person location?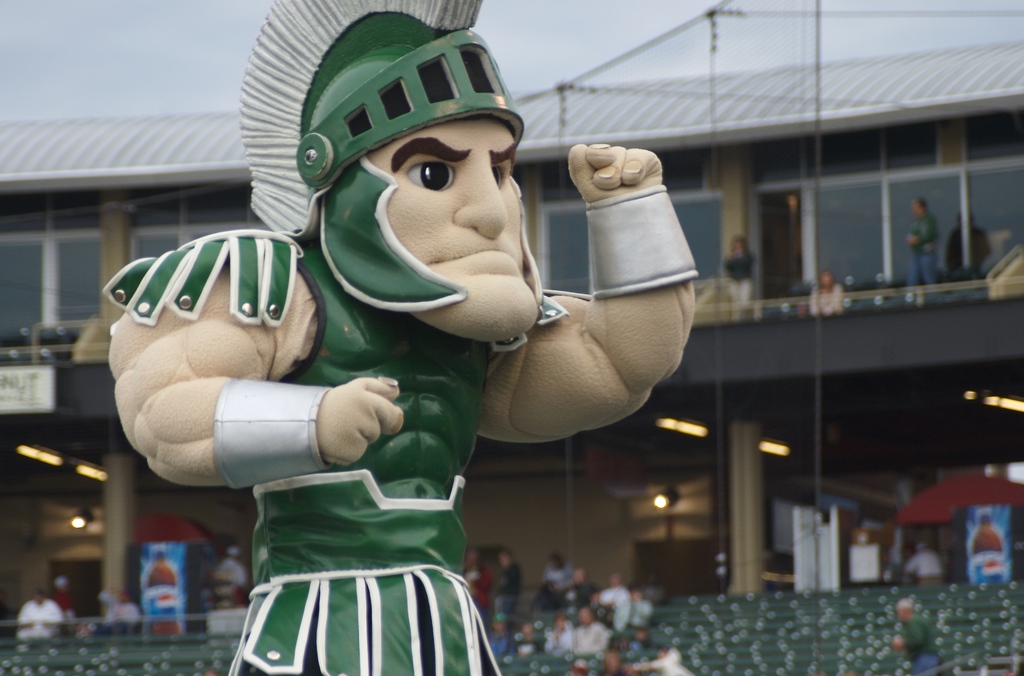
104,595,144,640
